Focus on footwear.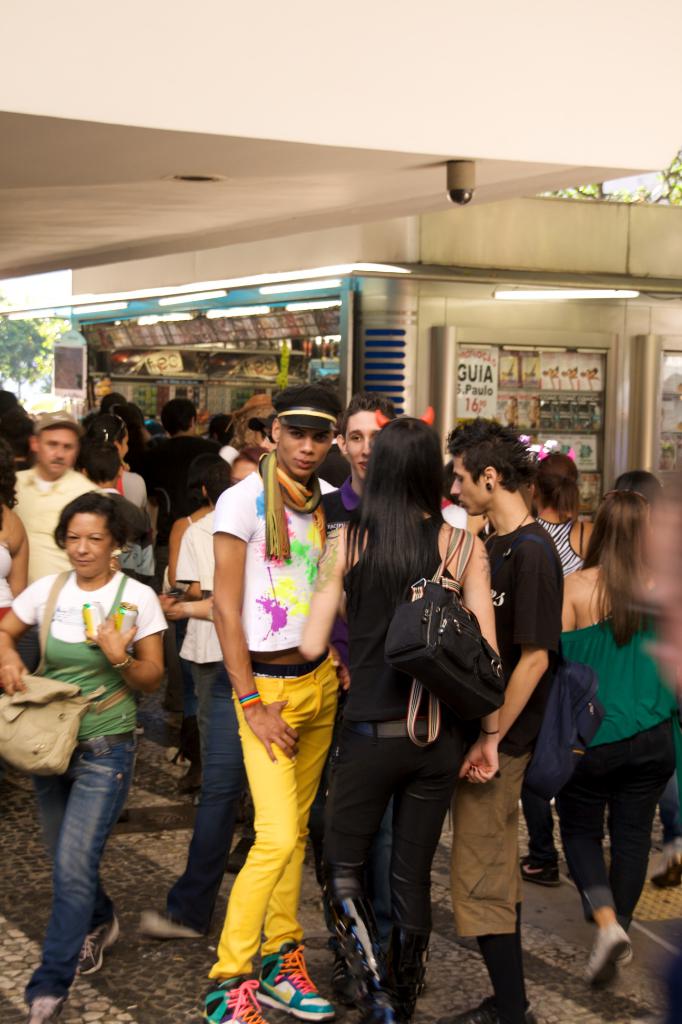
Focused at <box>387,951,544,1023</box>.
